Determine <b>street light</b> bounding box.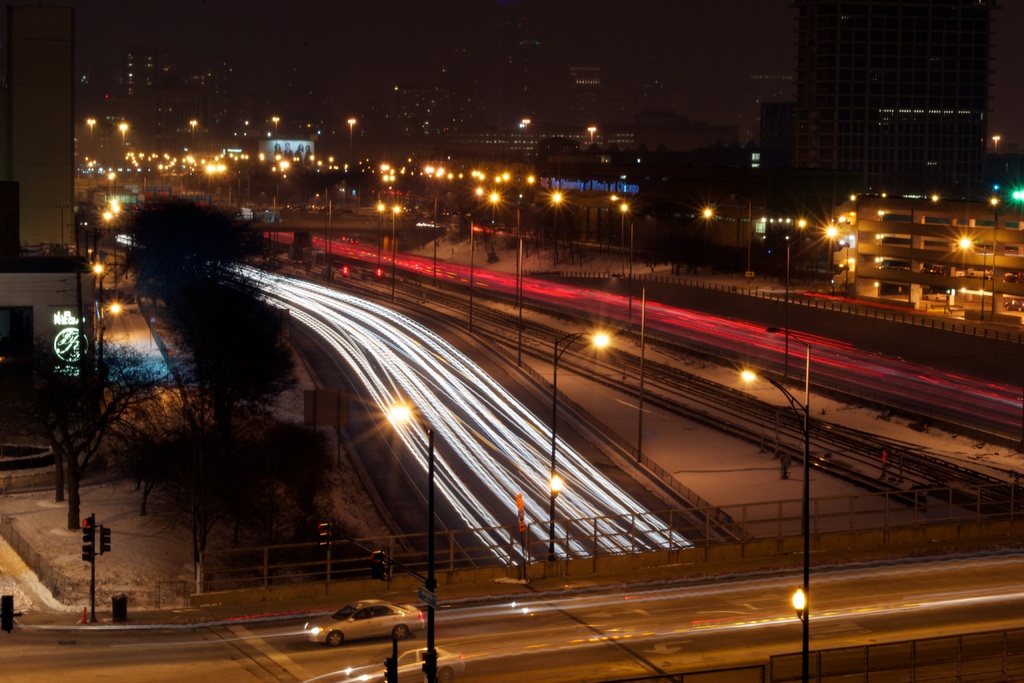
Determined: 392,204,404,299.
